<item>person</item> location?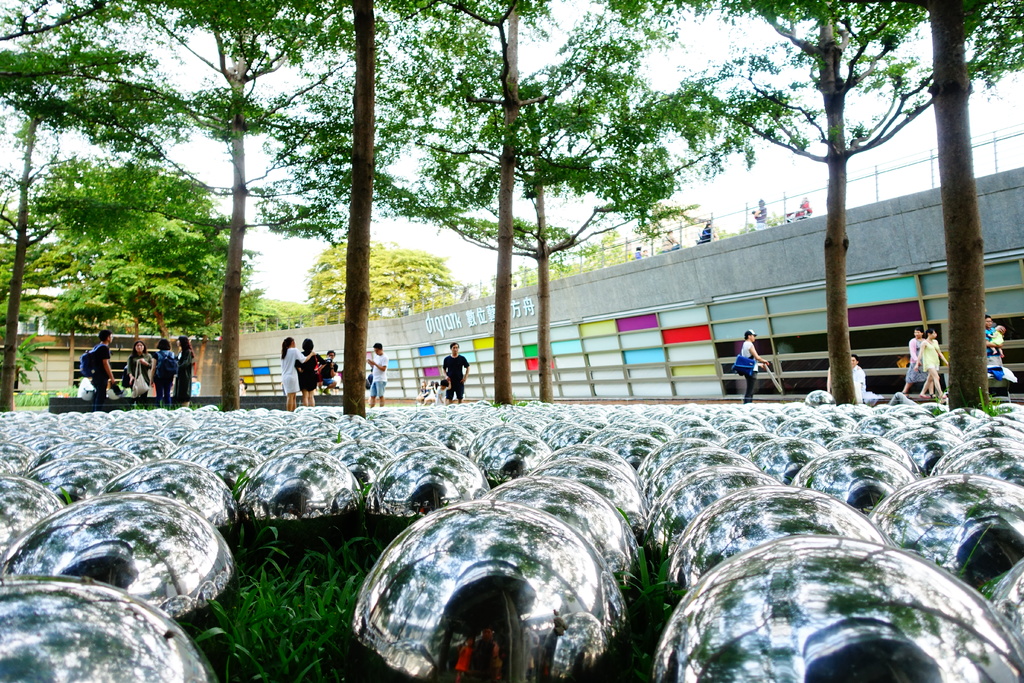
bbox(984, 319, 1003, 403)
